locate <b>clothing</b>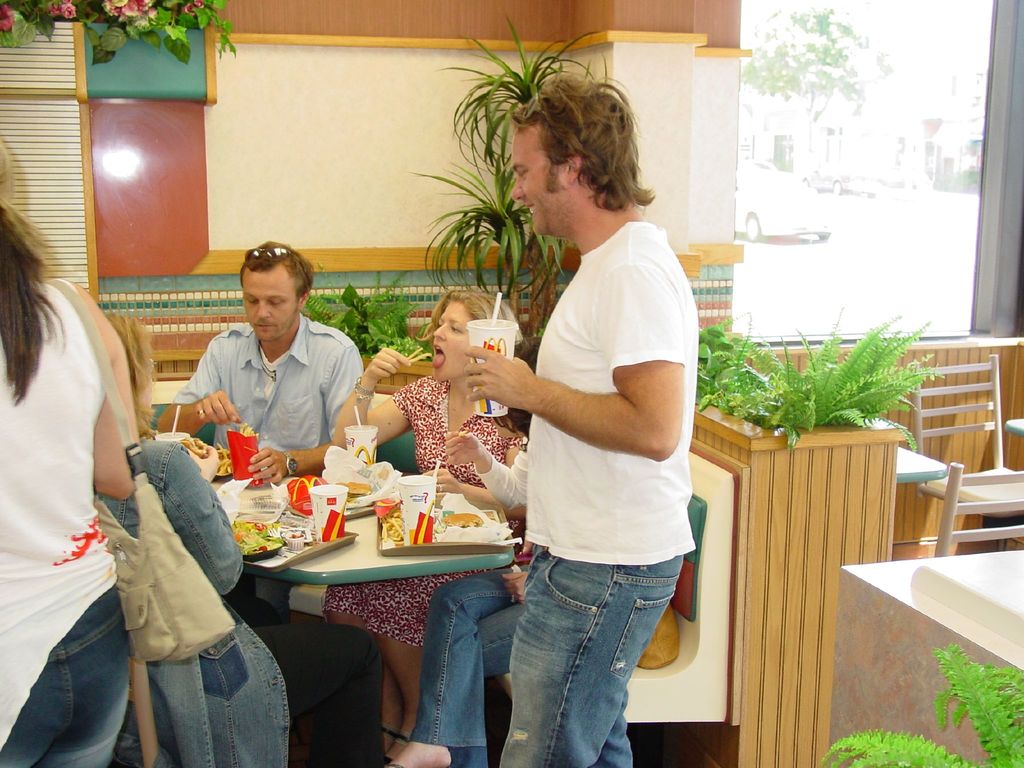
163 293 368 460
